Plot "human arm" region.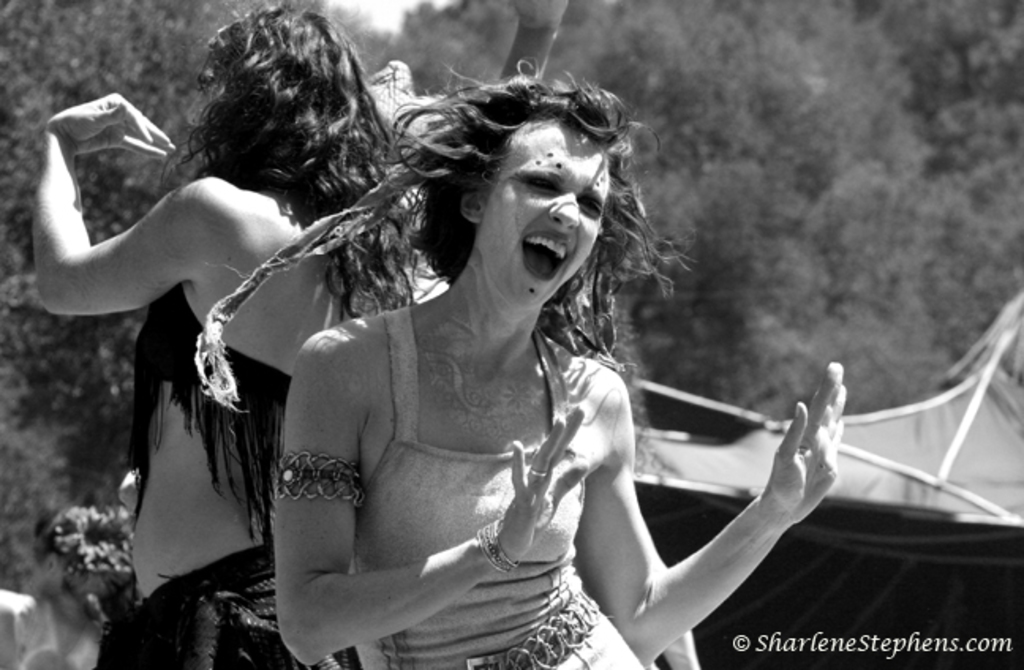
Plotted at [x1=563, y1=365, x2=871, y2=616].
